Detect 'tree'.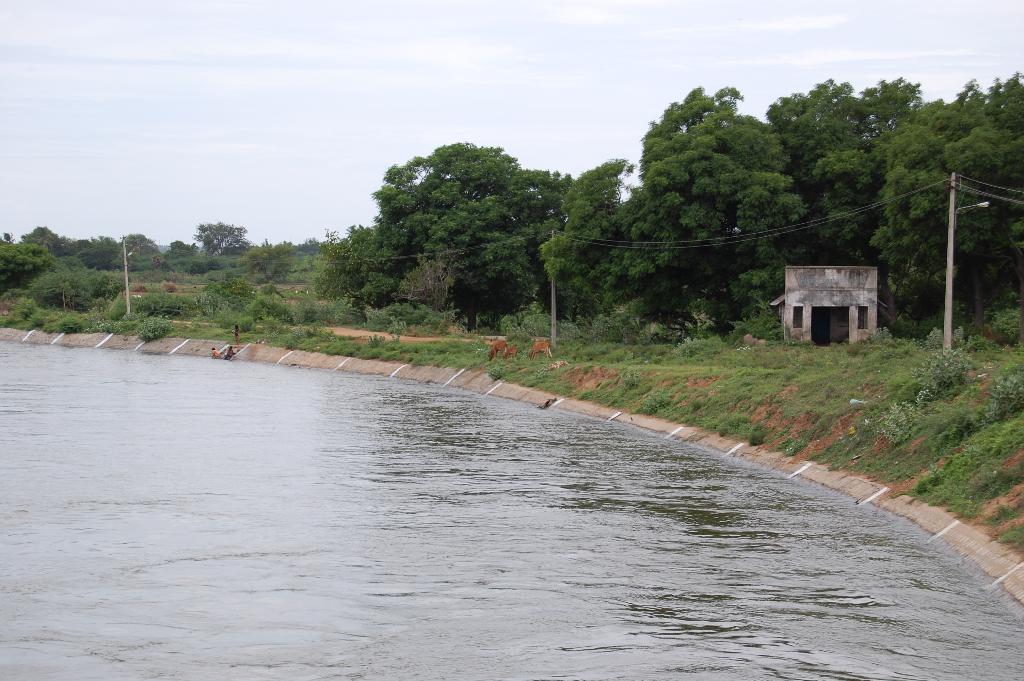
Detected at region(339, 129, 582, 334).
